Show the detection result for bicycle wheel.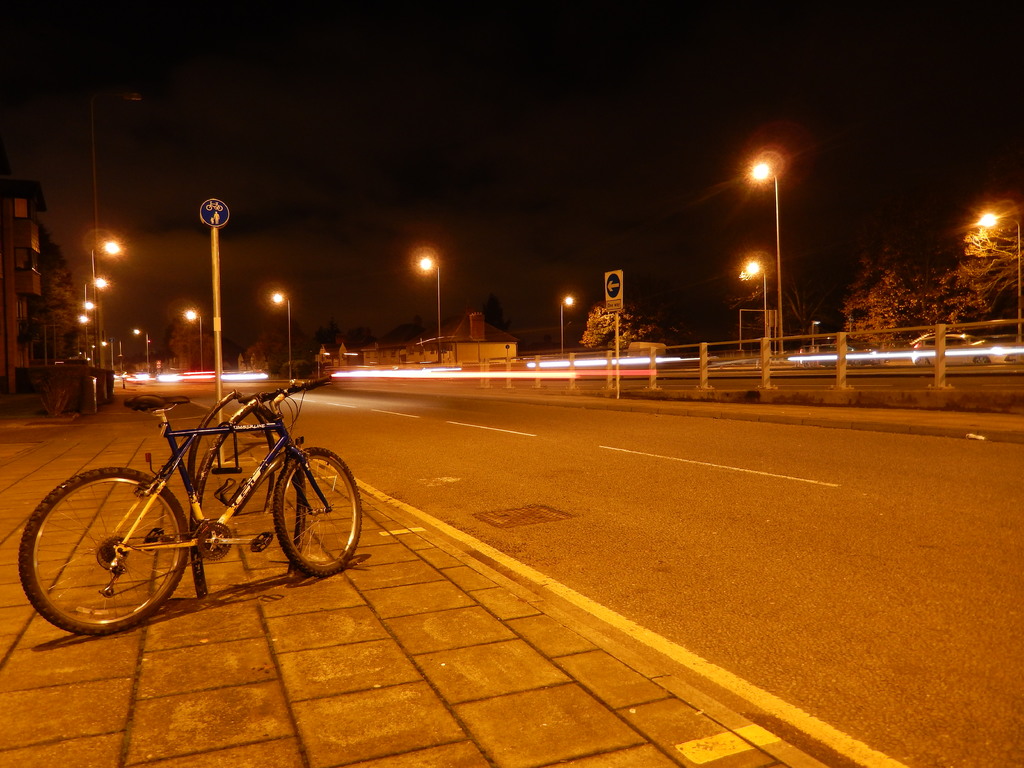
269,444,361,577.
